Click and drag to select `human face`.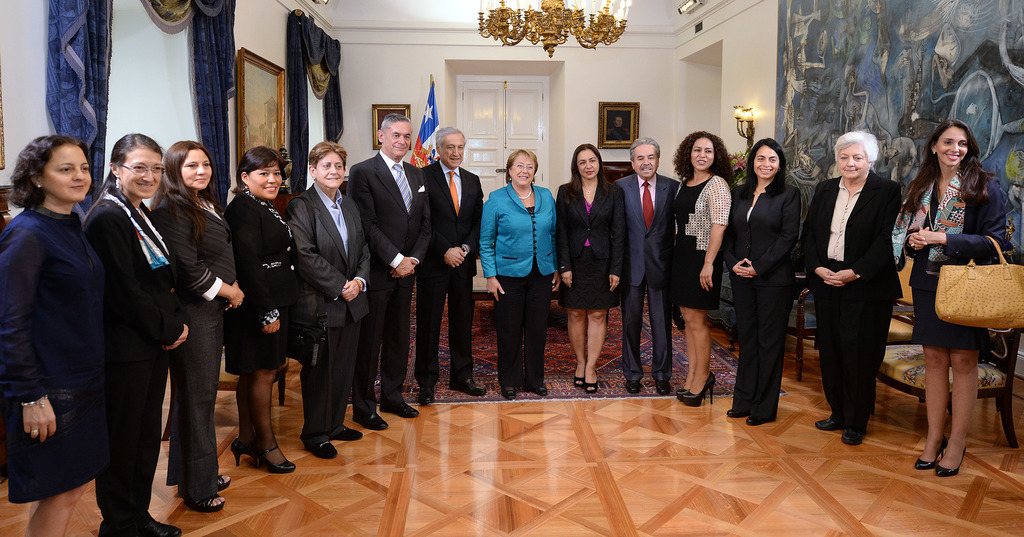
Selection: 937:128:968:169.
